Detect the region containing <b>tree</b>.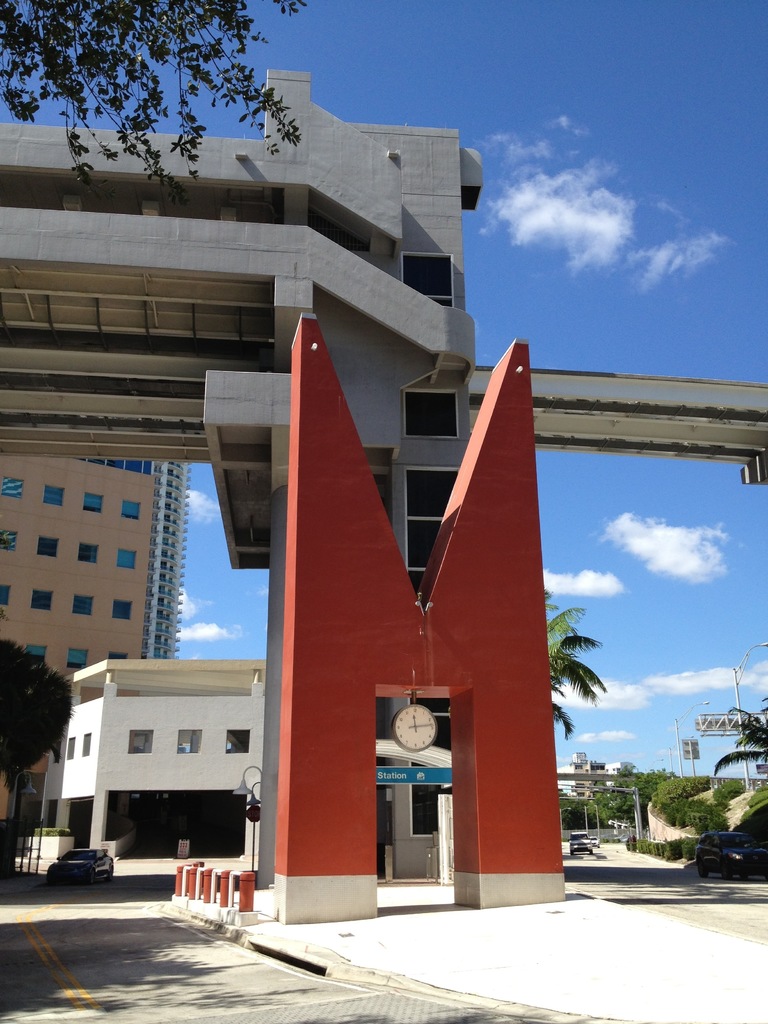
<box>716,685,767,776</box>.
